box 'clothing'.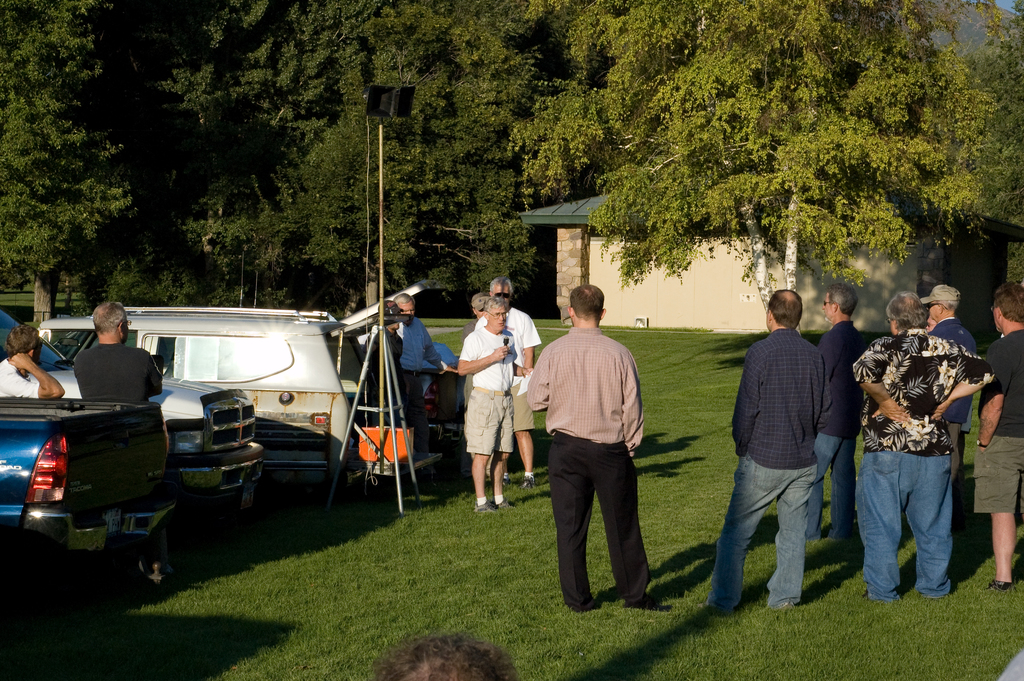
crop(0, 360, 40, 397).
